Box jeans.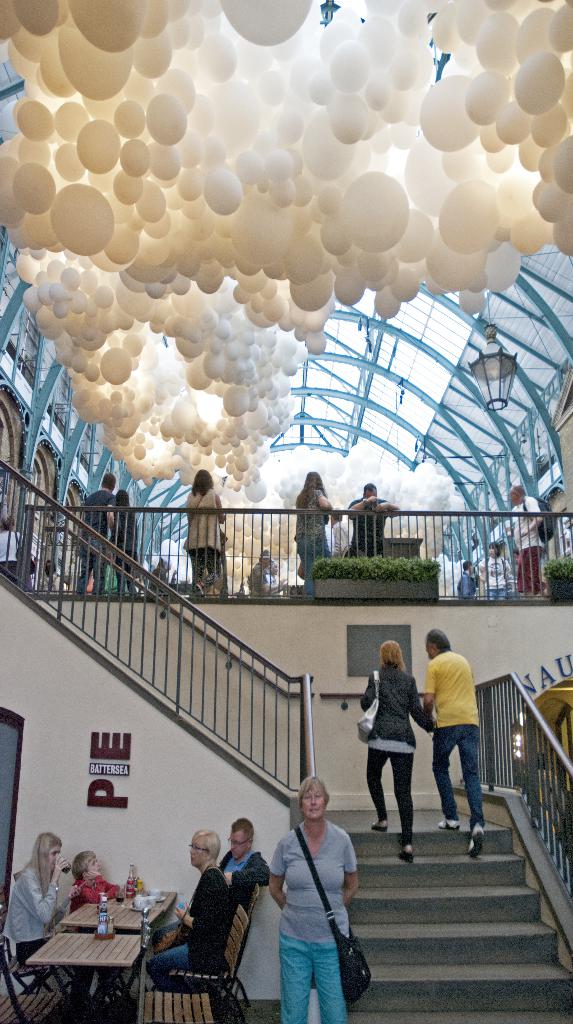
<box>481,584,508,603</box>.
